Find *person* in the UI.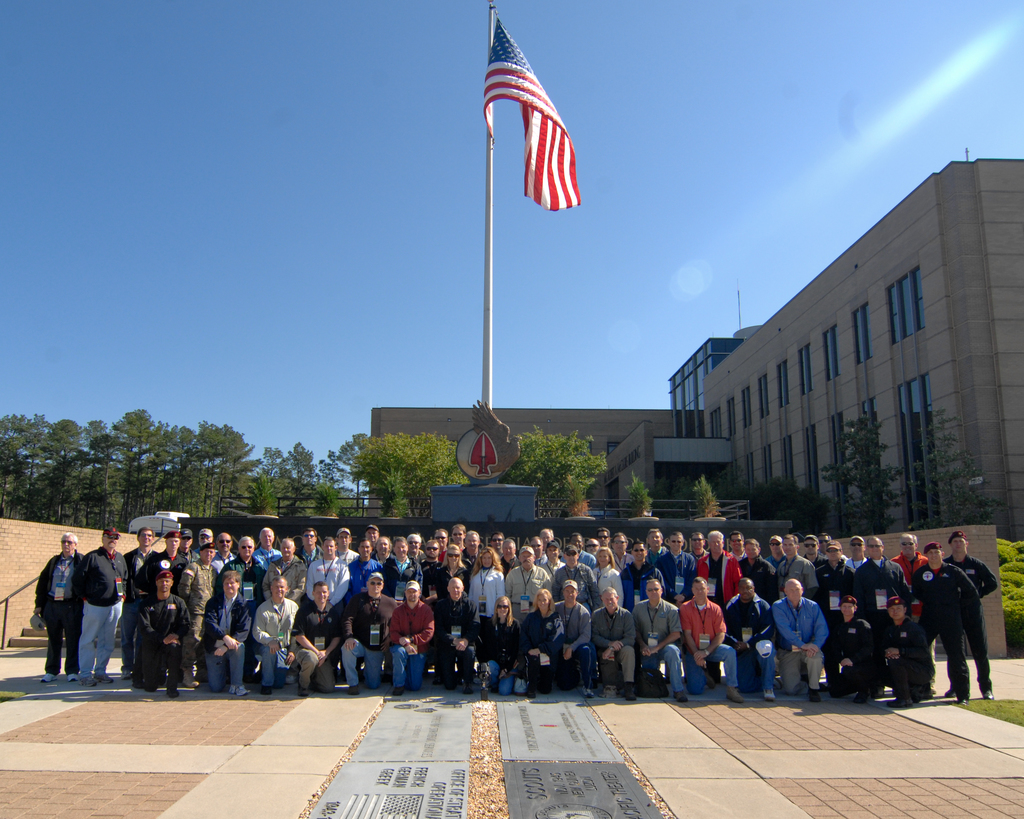
UI element at BBox(818, 590, 877, 698).
